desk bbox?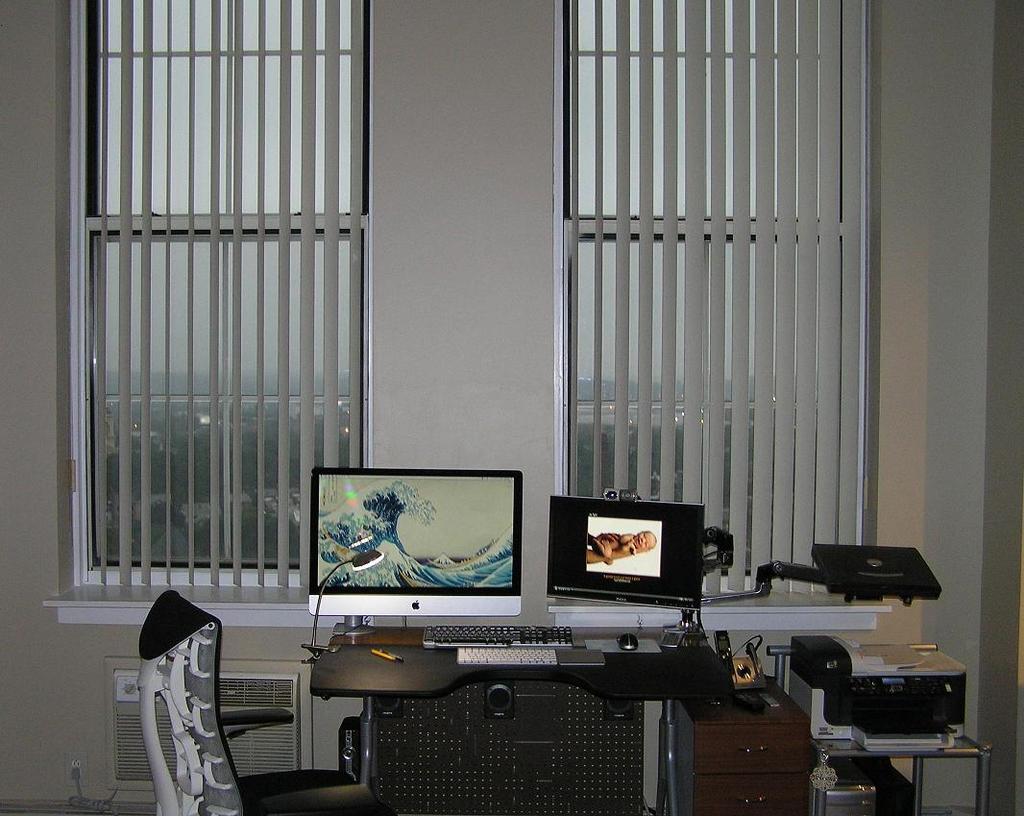
(308,621,739,815)
